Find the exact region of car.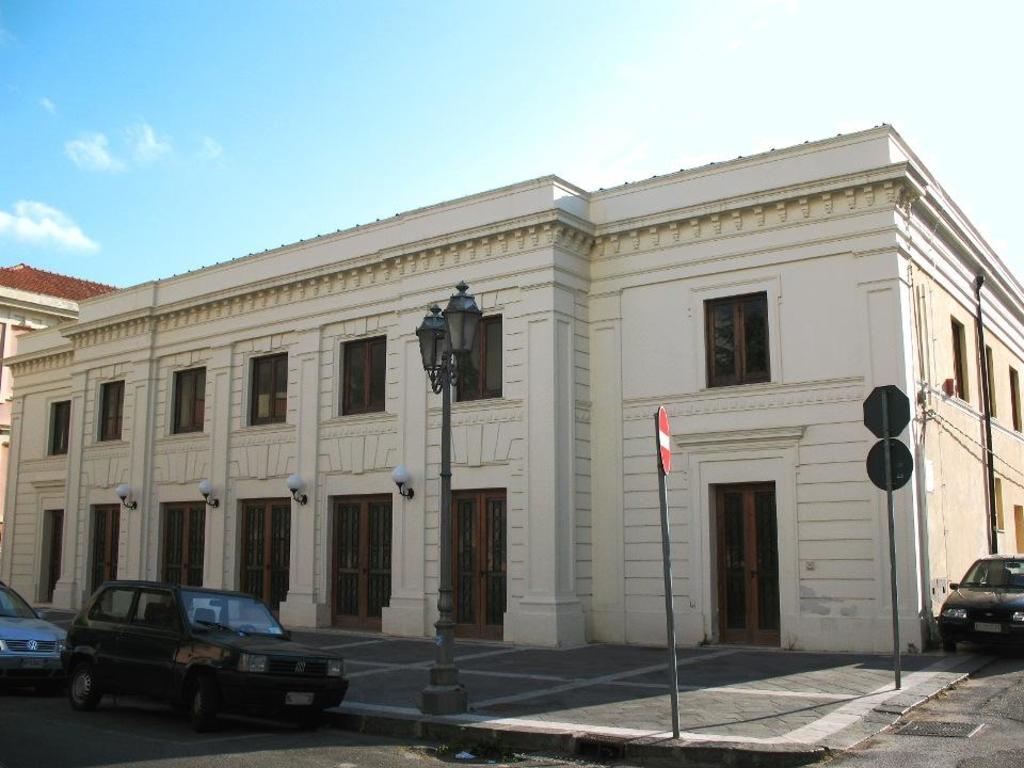
Exact region: (left=939, top=555, right=1023, bottom=653).
